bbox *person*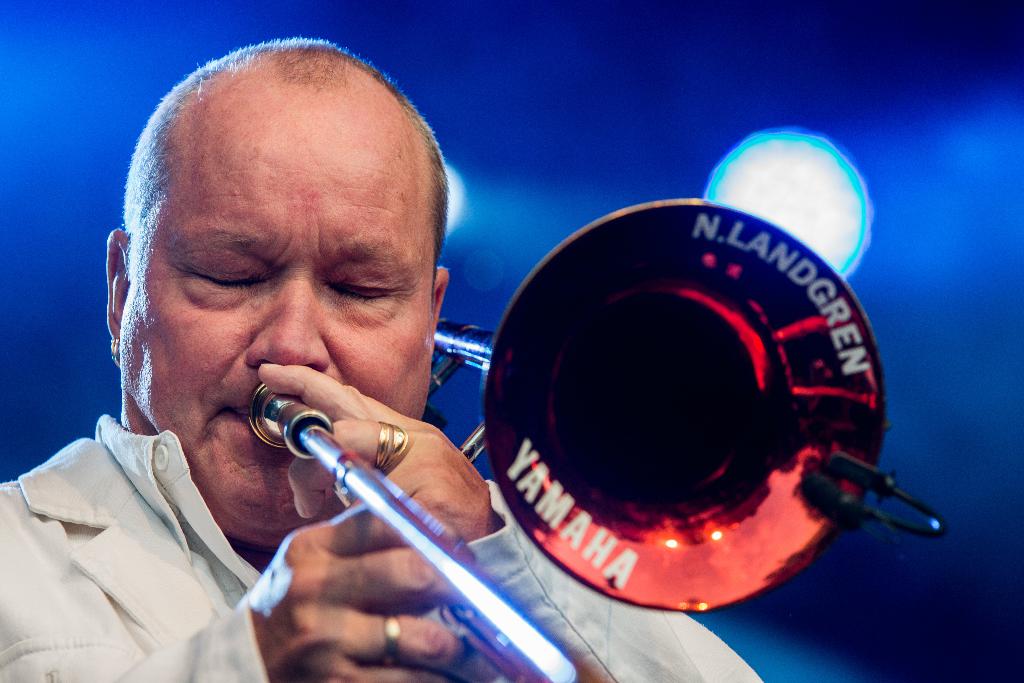
left=0, top=35, right=765, bottom=682
